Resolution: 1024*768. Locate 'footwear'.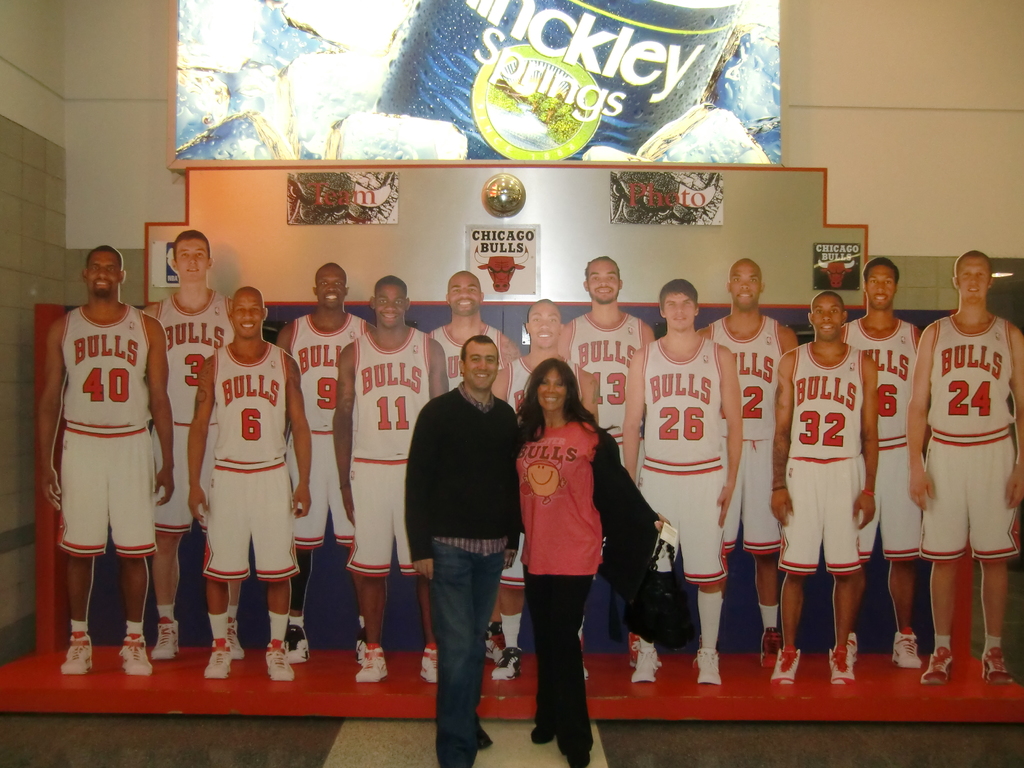
844 630 868 673.
